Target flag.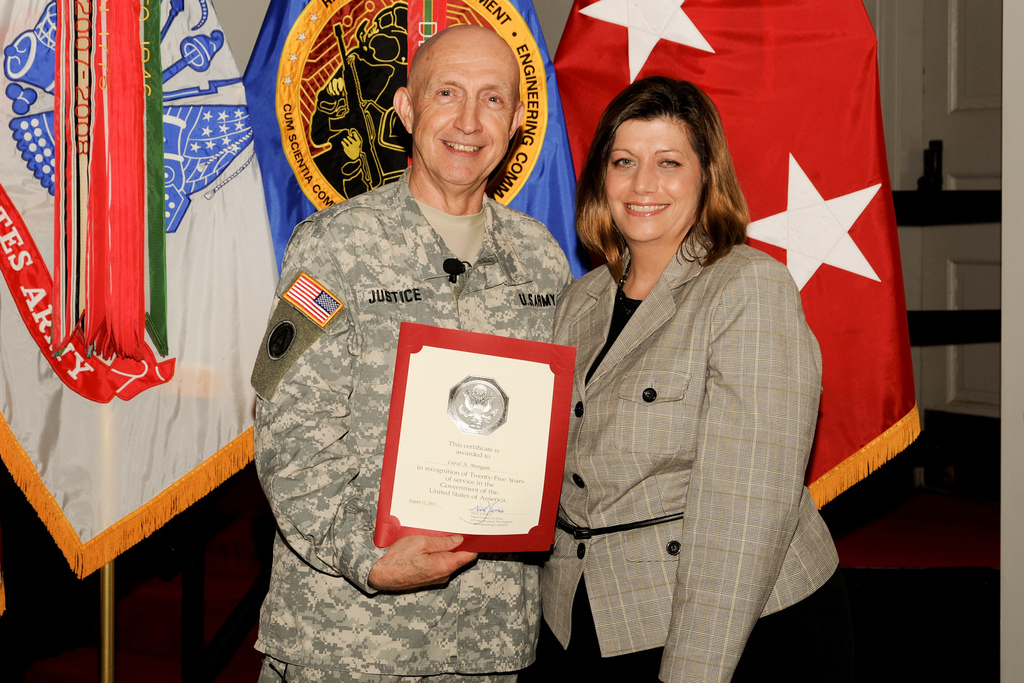
Target region: {"x1": 0, "y1": 0, "x2": 284, "y2": 579}.
